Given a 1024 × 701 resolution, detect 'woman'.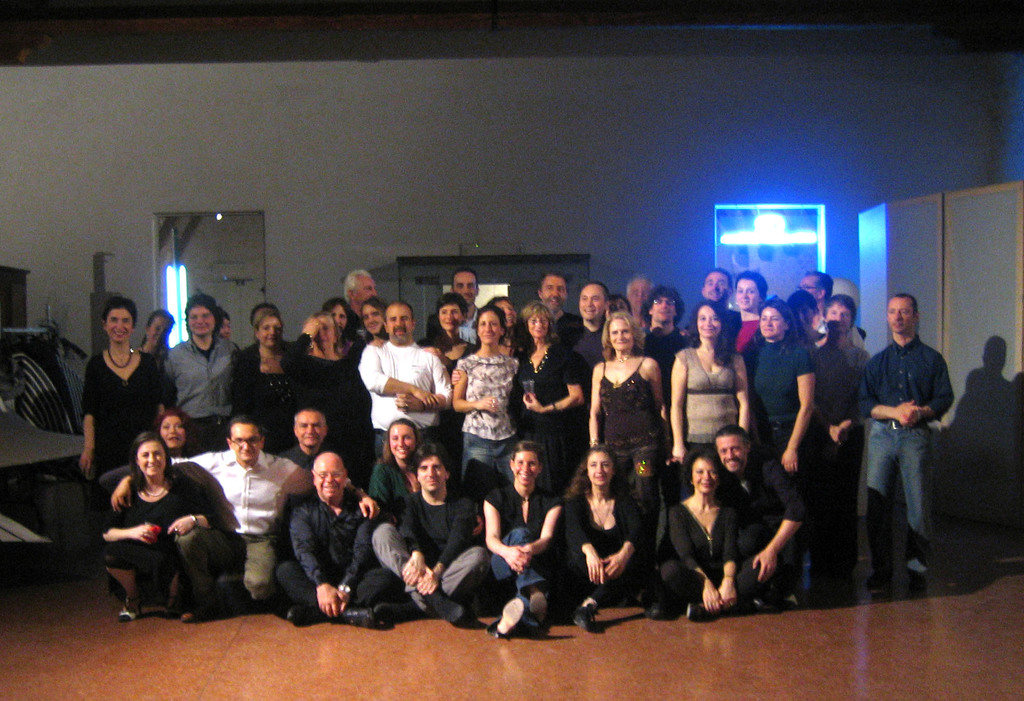
(295, 305, 360, 441).
